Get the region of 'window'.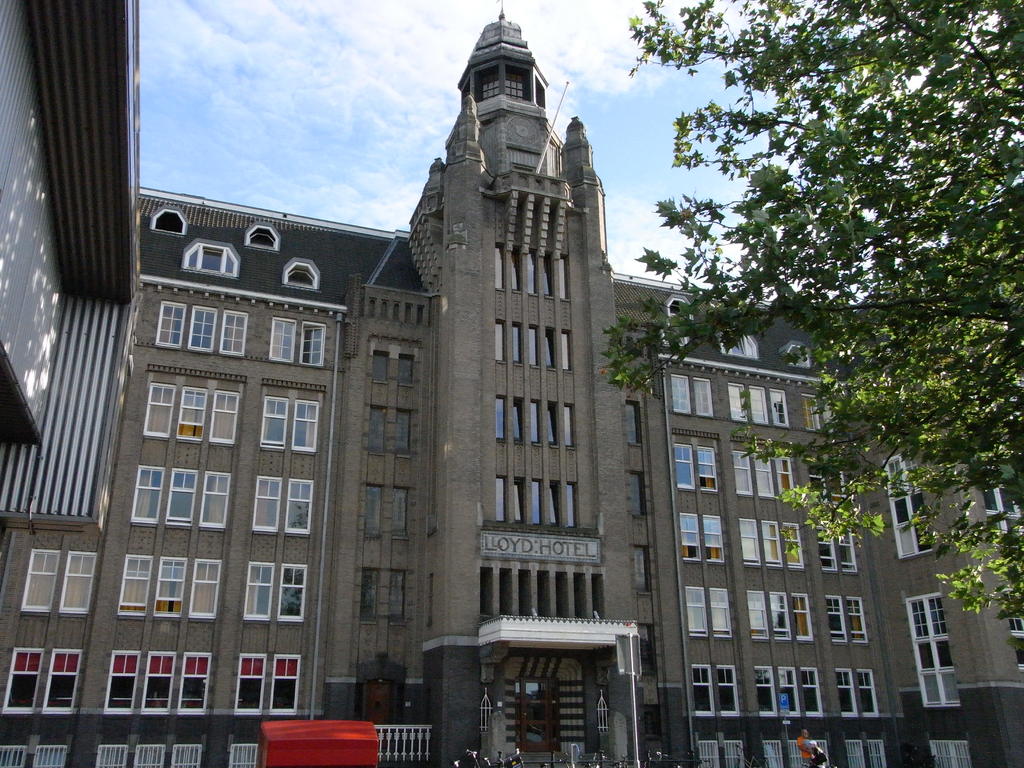
718 660 738 714.
